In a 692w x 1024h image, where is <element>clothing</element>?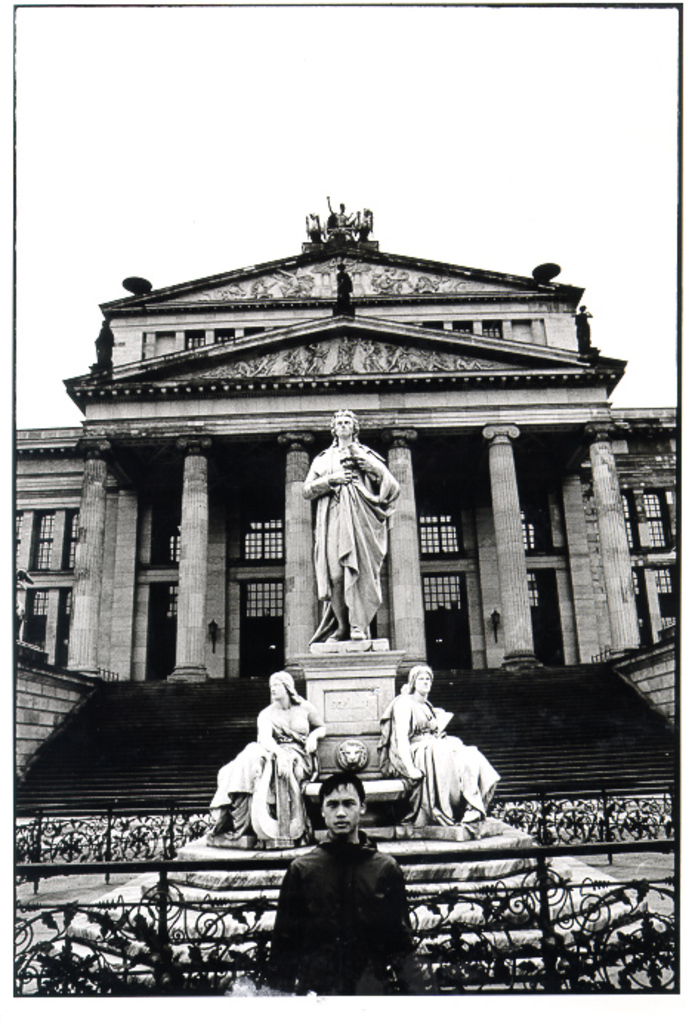
<box>311,445,407,629</box>.
